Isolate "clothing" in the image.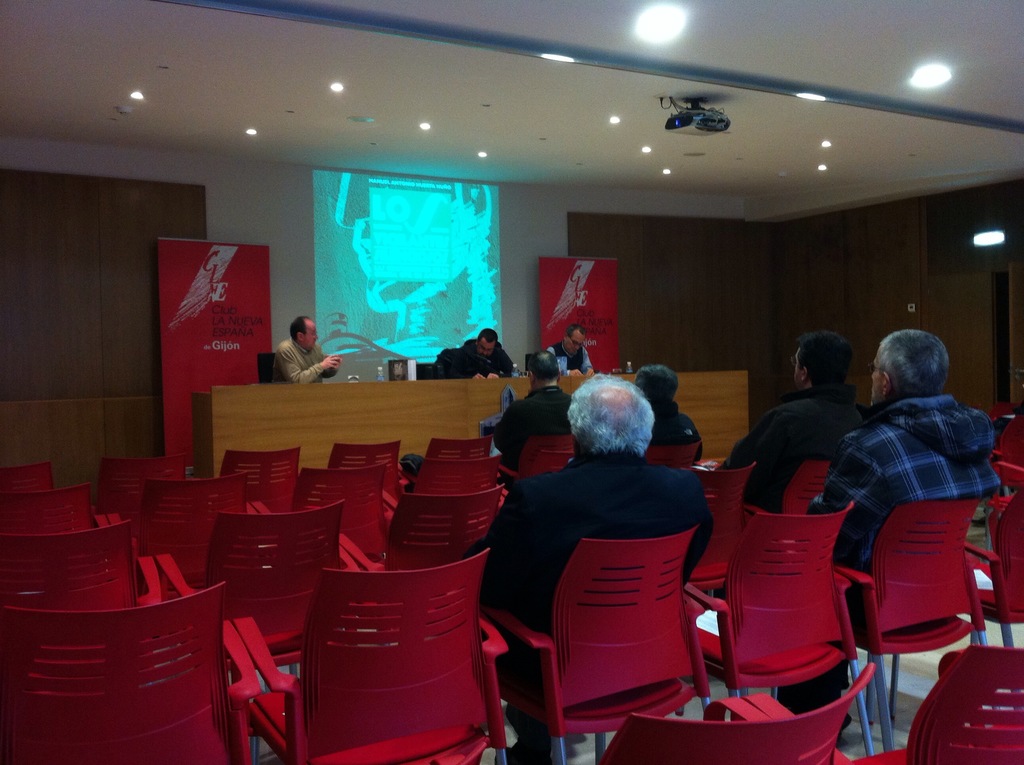
Isolated region: l=777, t=393, r=992, b=718.
